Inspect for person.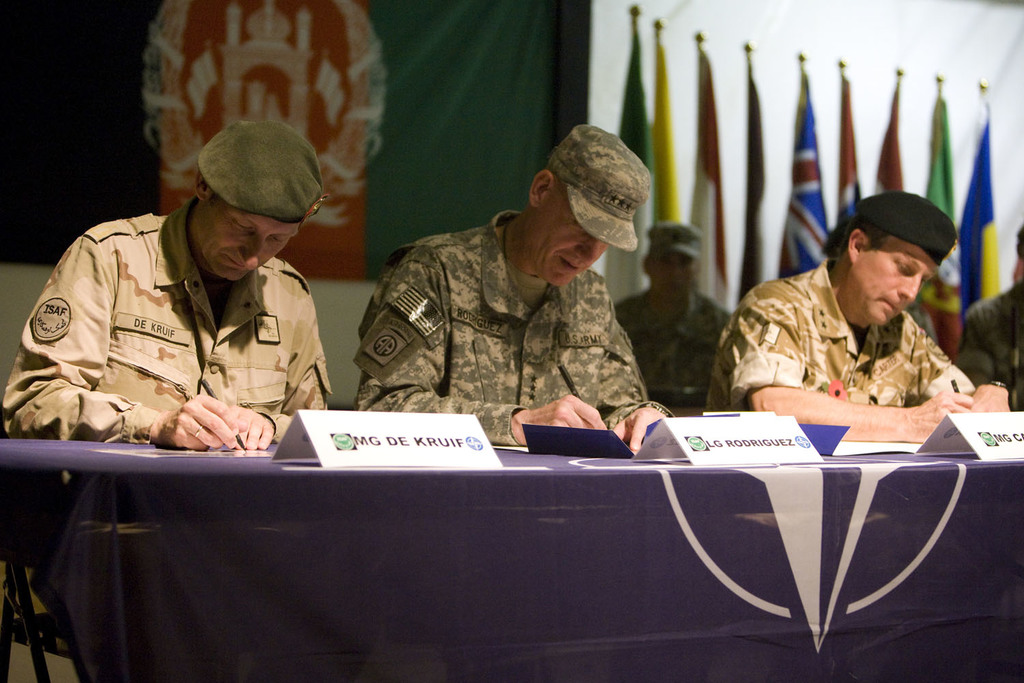
Inspection: (706, 228, 1012, 441).
